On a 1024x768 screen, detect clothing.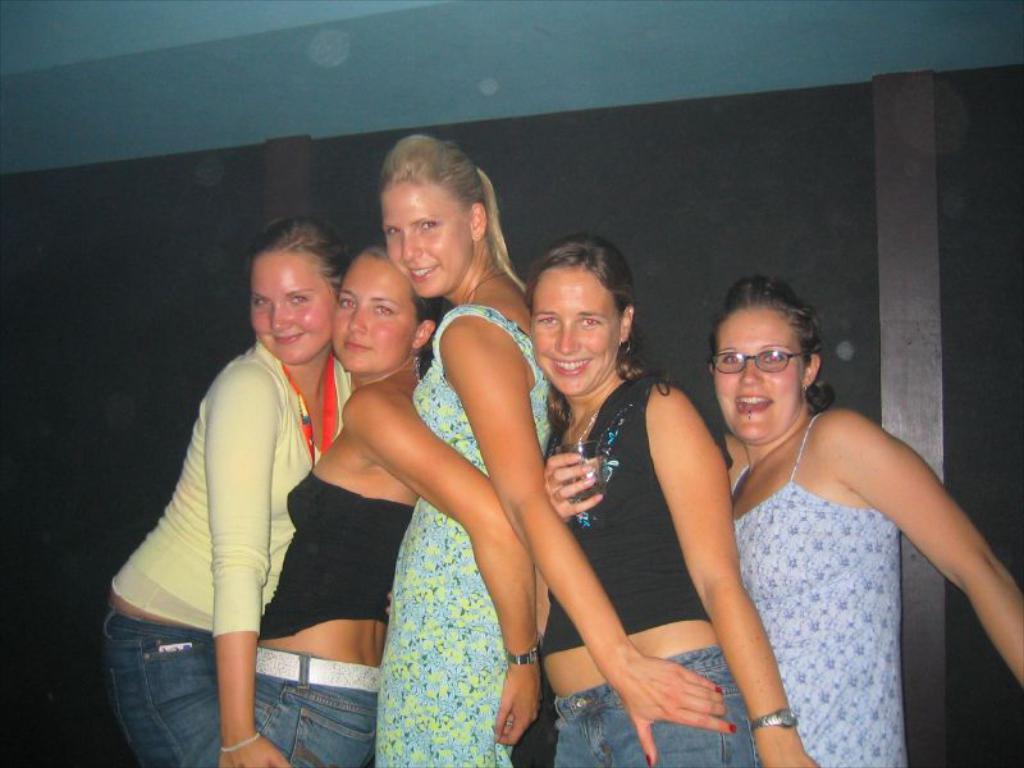
detection(119, 301, 310, 722).
